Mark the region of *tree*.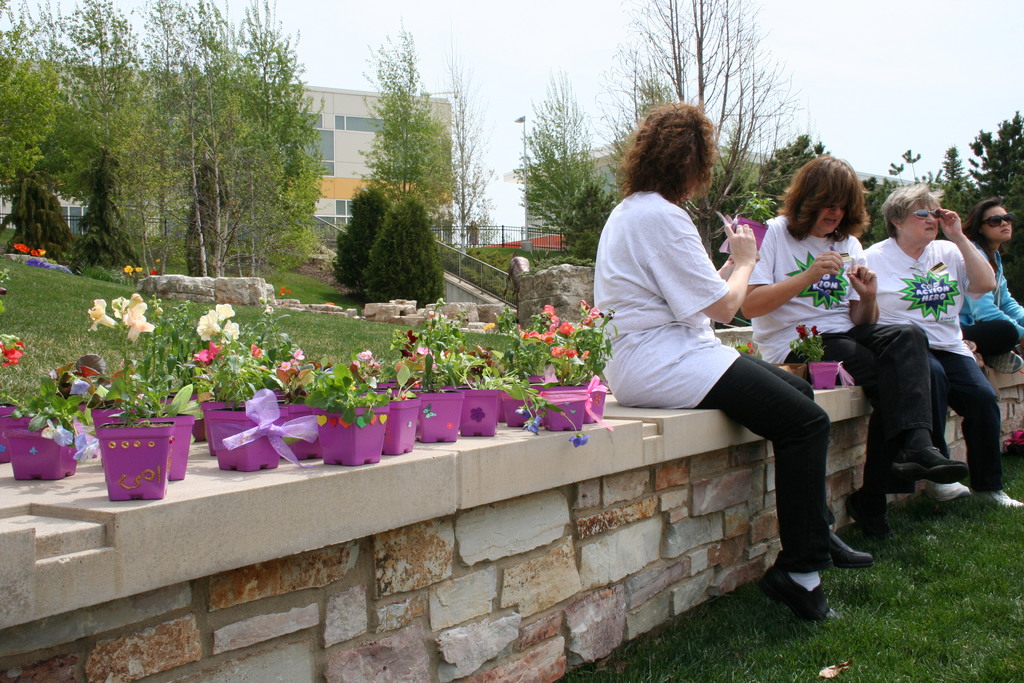
Region: select_region(429, 63, 496, 268).
